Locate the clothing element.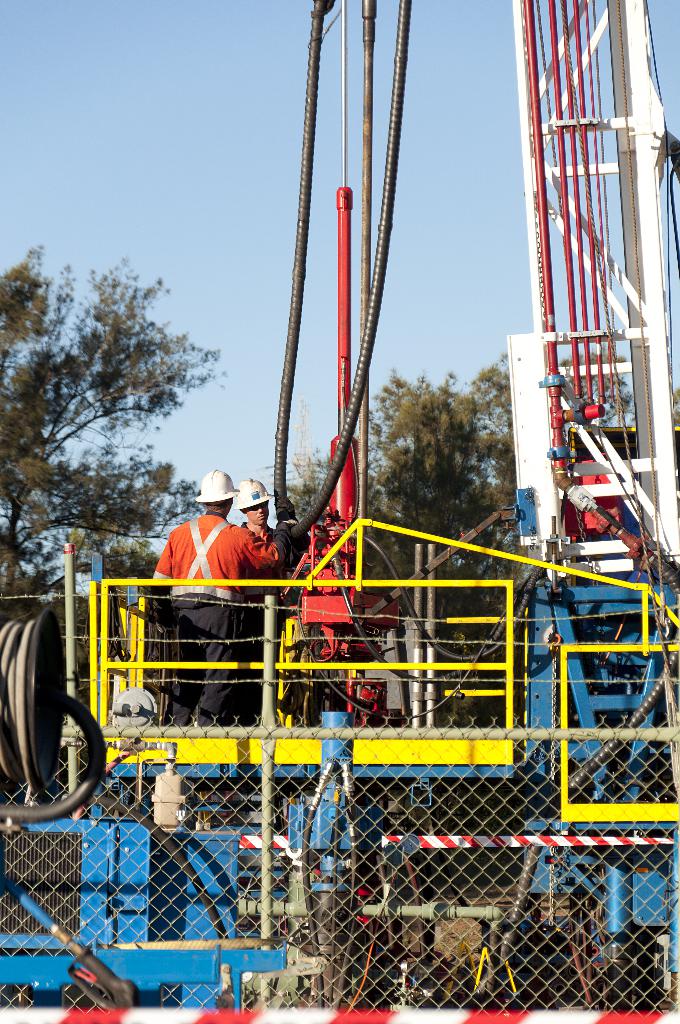
Element bbox: {"left": 156, "top": 508, "right": 275, "bottom": 598}.
